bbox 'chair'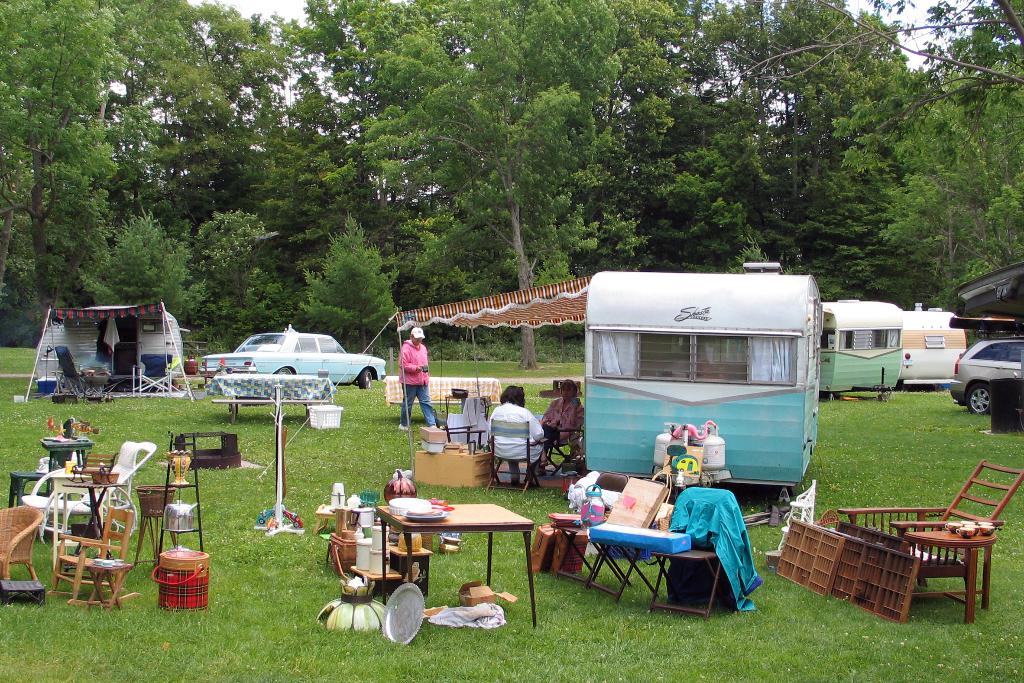
region(44, 506, 141, 598)
